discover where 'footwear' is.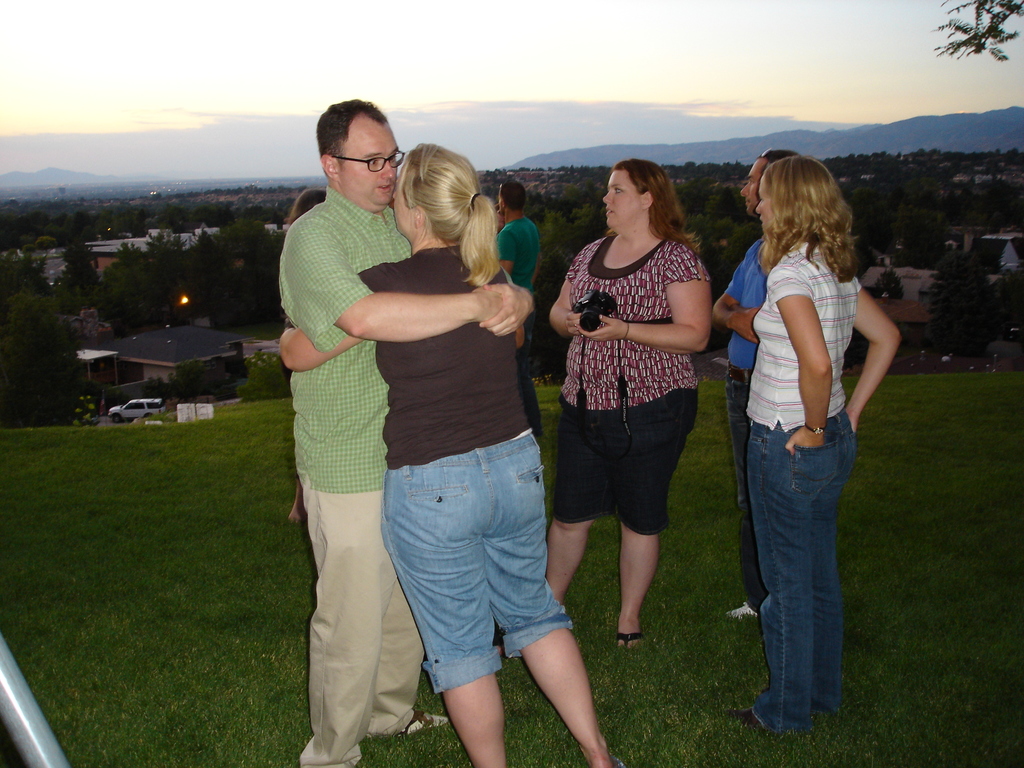
Discovered at BBox(719, 705, 778, 732).
